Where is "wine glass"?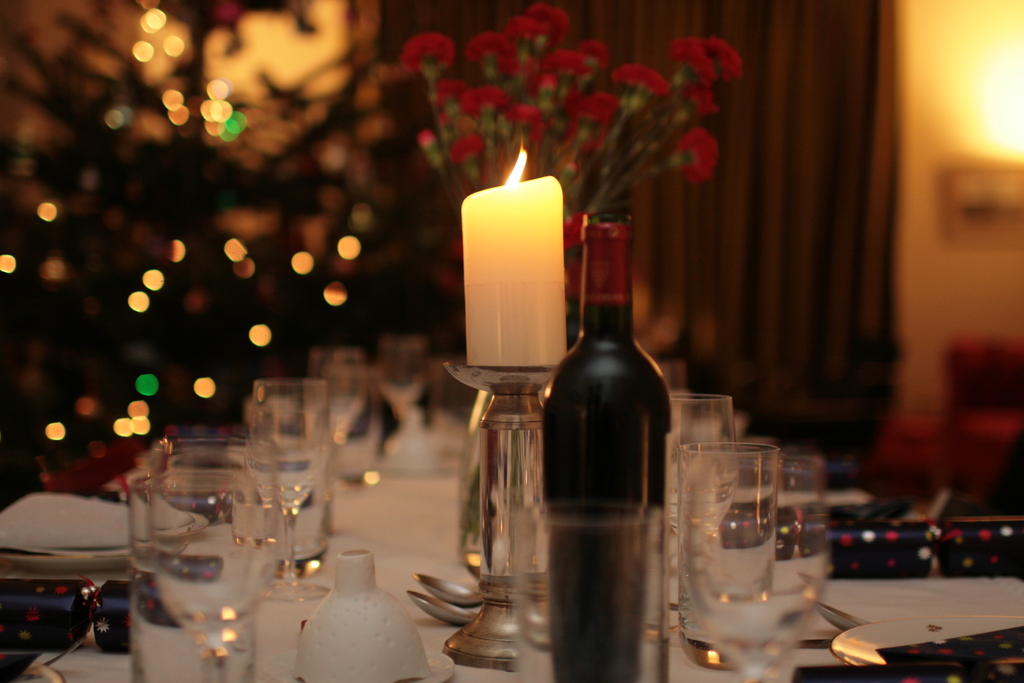
bbox=(676, 457, 826, 682).
